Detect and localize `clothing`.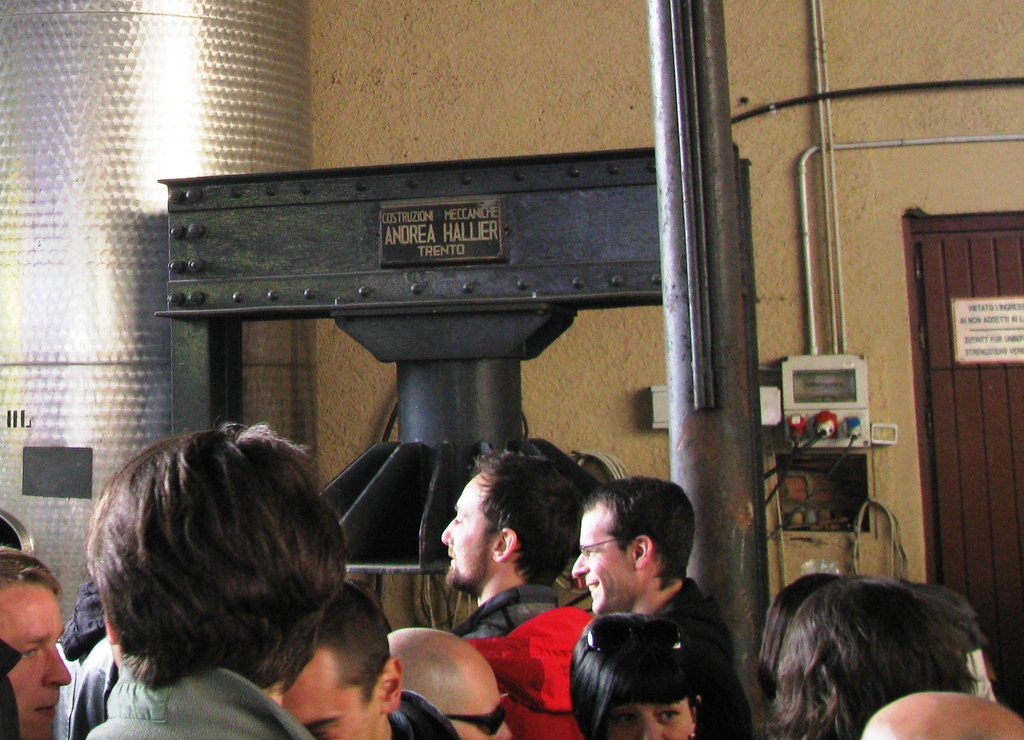
Localized at box=[651, 571, 755, 739].
